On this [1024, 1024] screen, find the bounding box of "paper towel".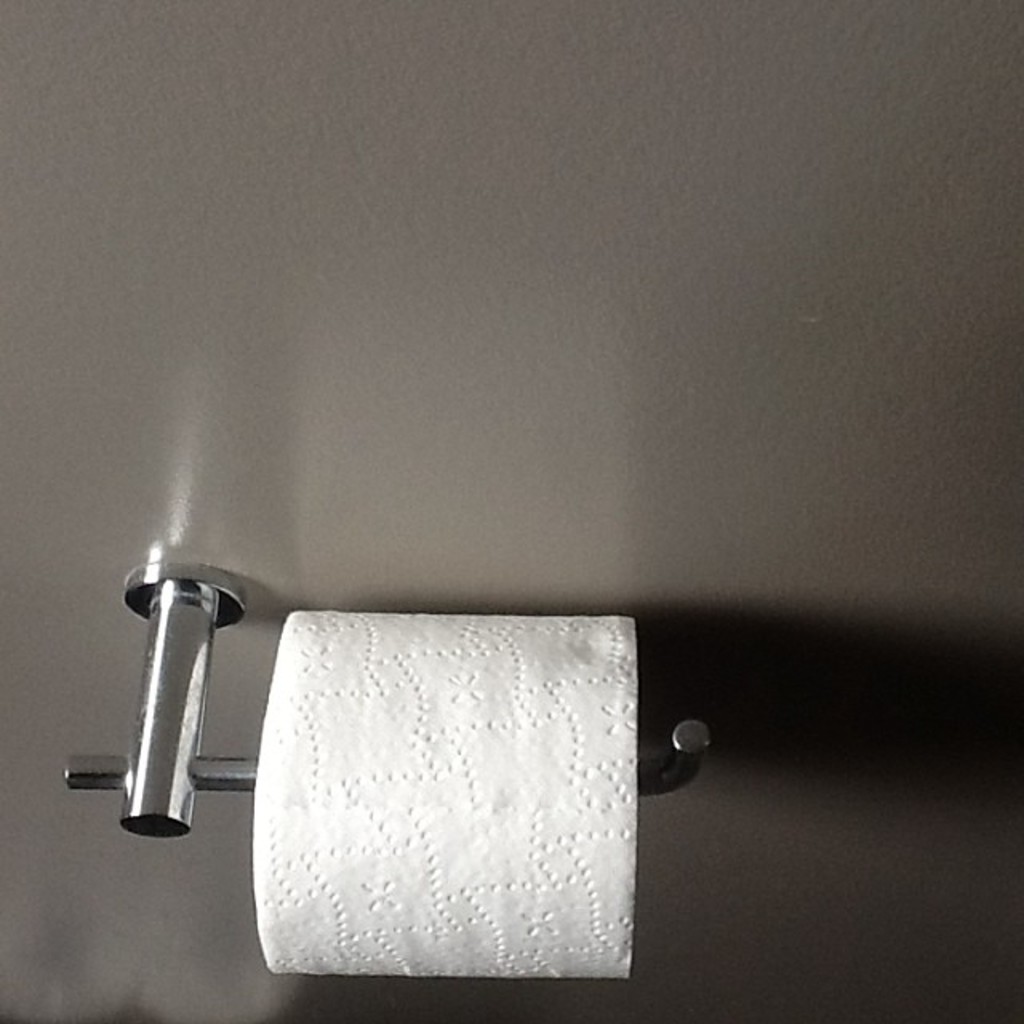
Bounding box: Rect(235, 606, 643, 995).
